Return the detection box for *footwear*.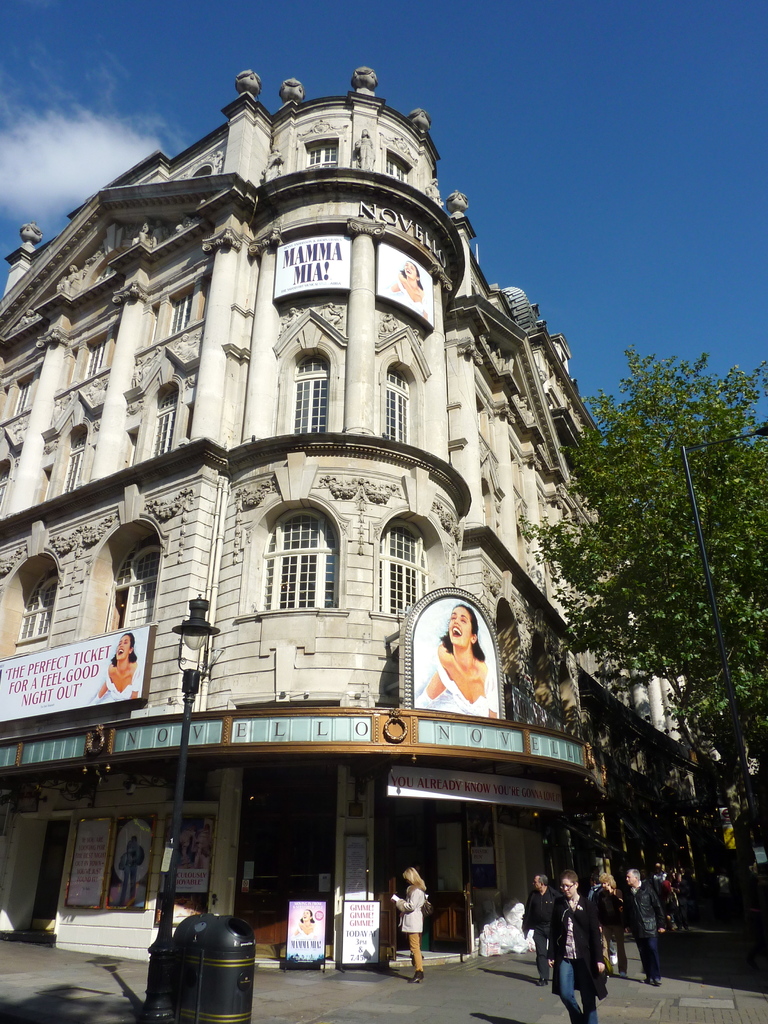
{"left": 641, "top": 978, "right": 659, "bottom": 987}.
